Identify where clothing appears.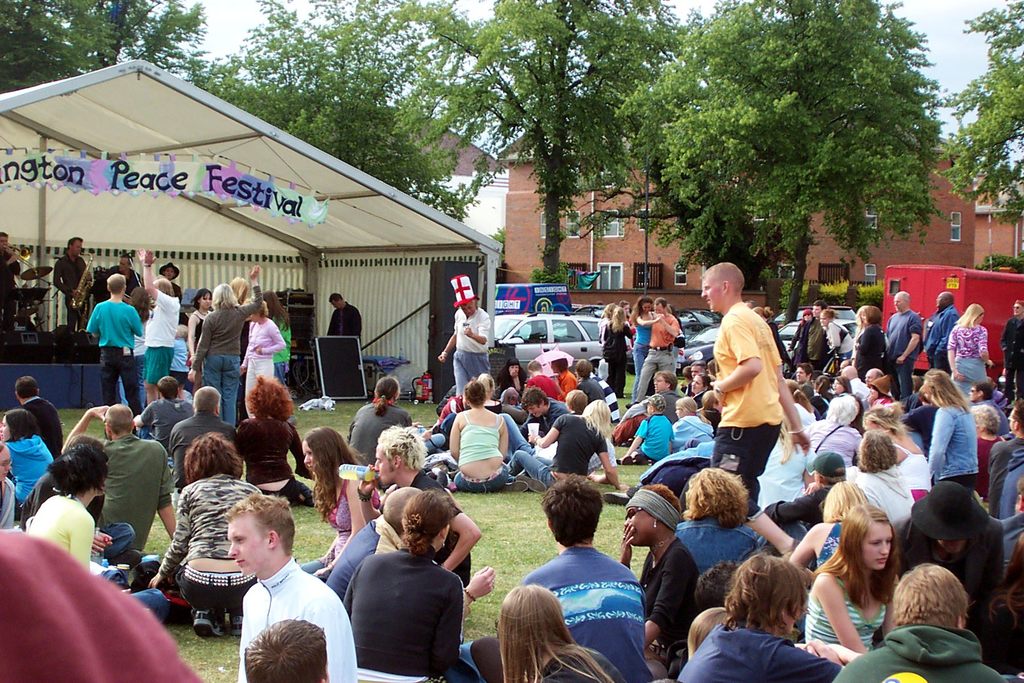
Appears at left=0, top=529, right=205, bottom=682.
